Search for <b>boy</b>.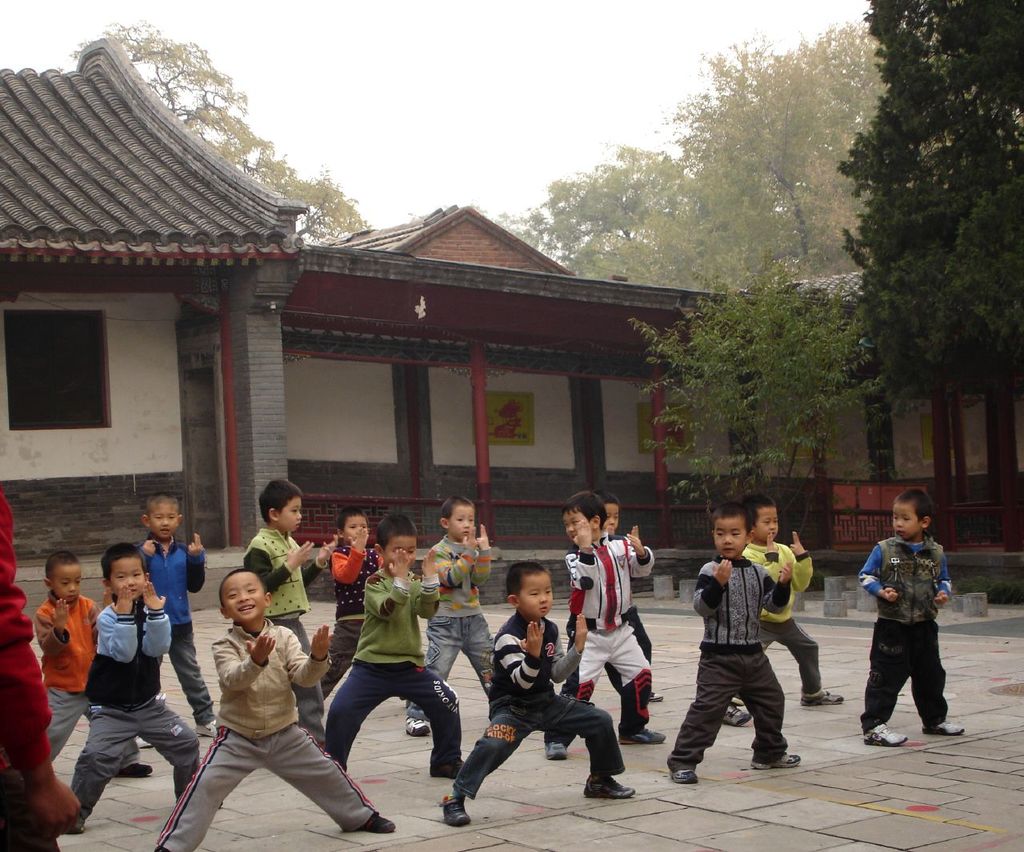
Found at <bbox>438, 559, 638, 831</bbox>.
